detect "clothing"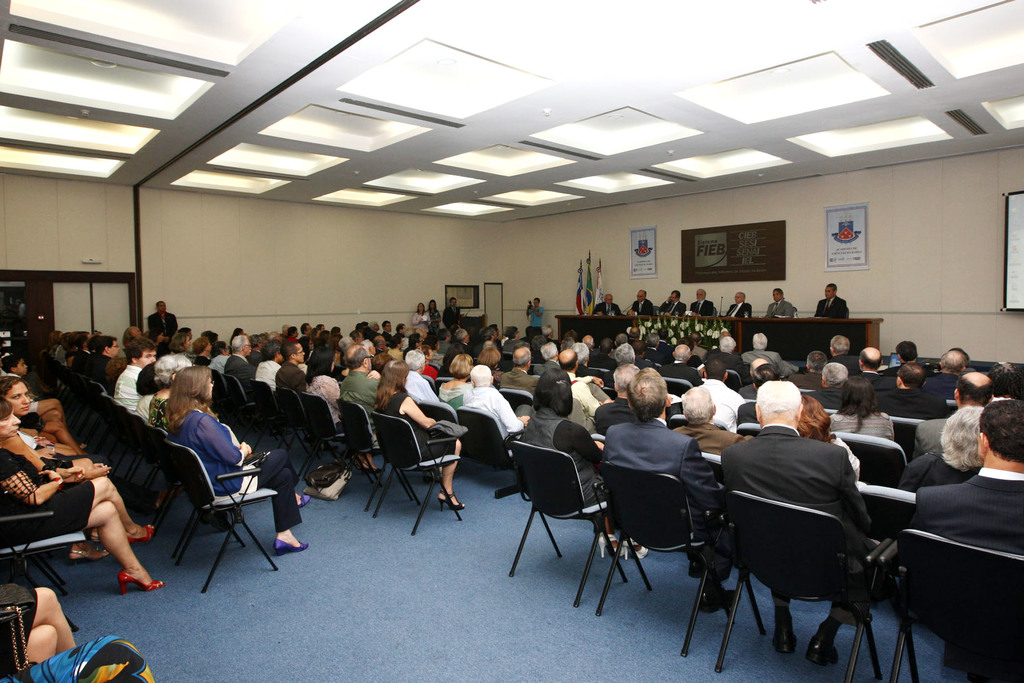
box(440, 304, 454, 327)
